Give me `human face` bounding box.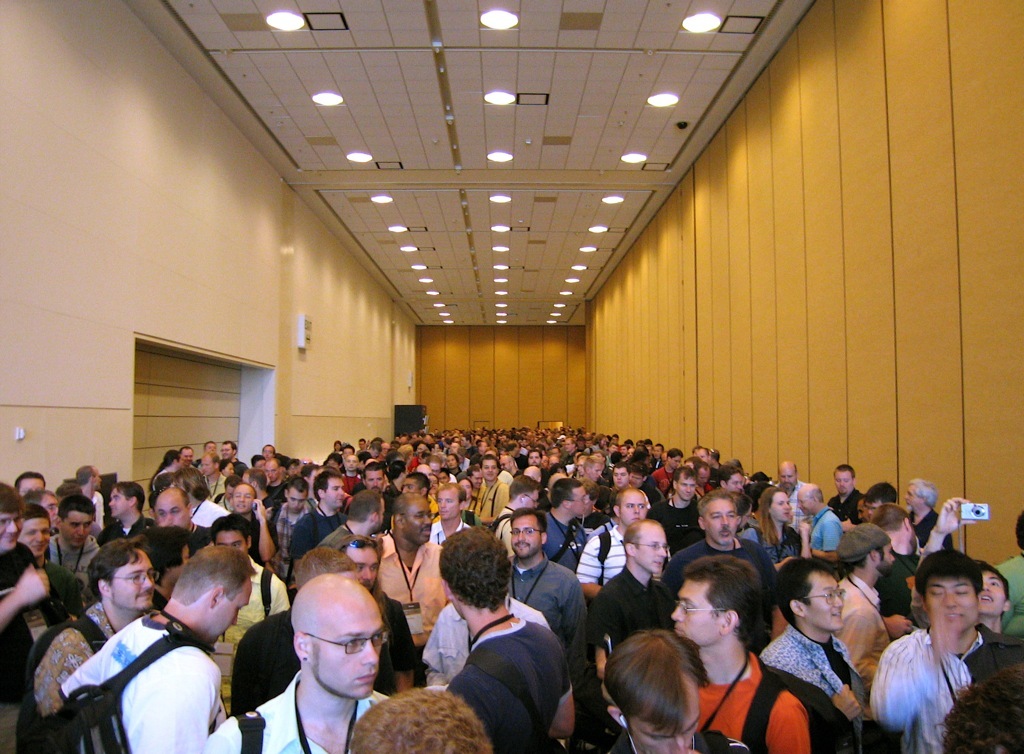
(x1=597, y1=436, x2=604, y2=446).
